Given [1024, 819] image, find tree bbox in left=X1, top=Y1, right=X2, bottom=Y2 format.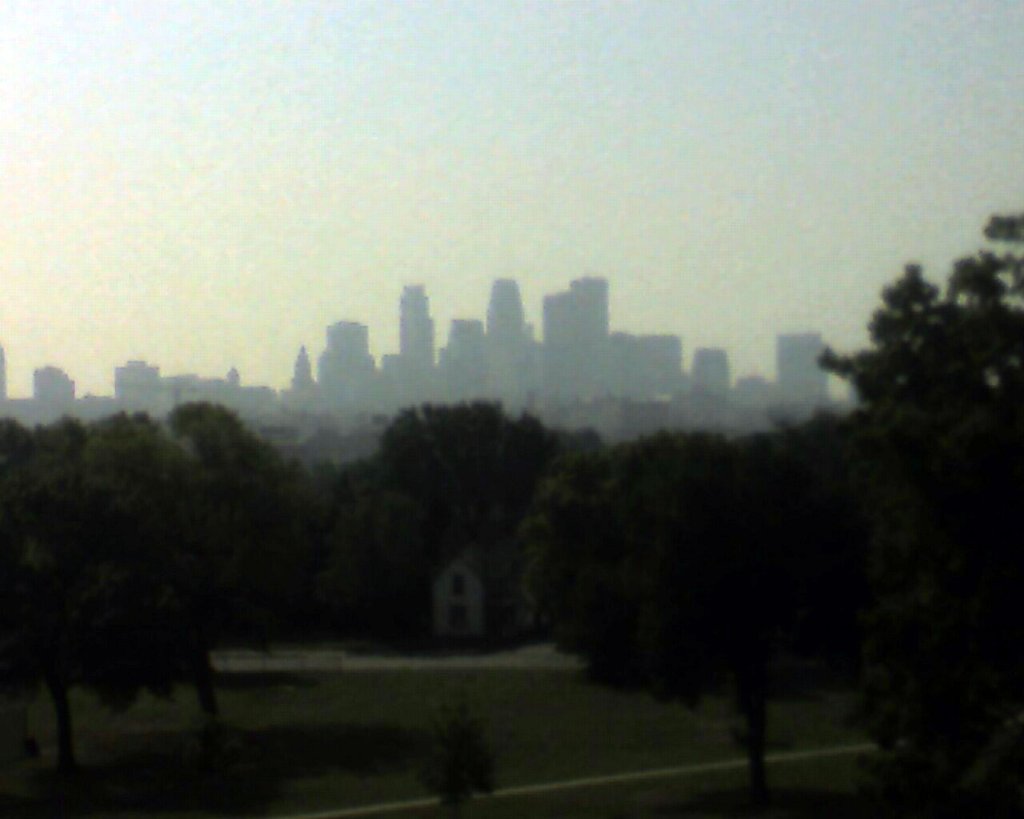
left=522, top=423, right=882, bottom=809.
